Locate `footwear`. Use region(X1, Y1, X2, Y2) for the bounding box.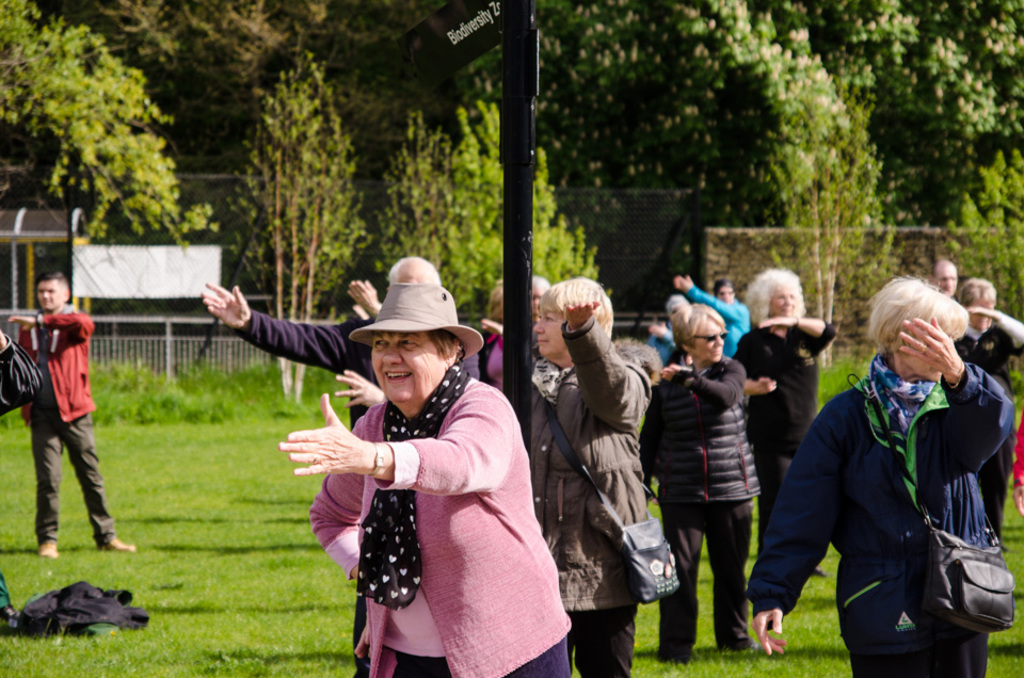
region(660, 649, 689, 677).
